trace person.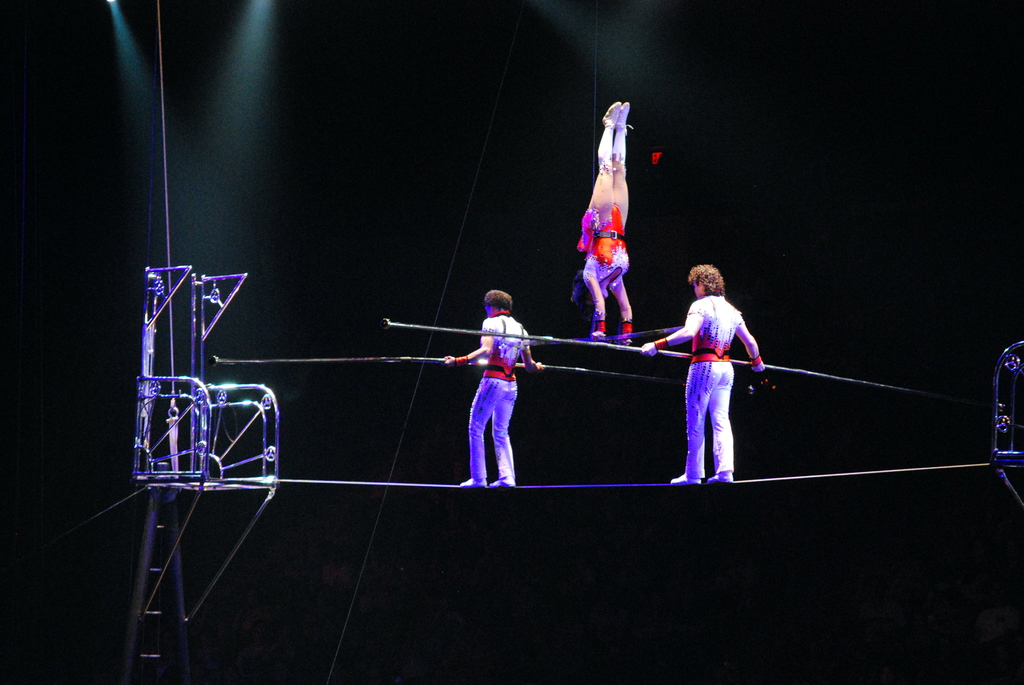
Traced to detection(569, 101, 635, 343).
